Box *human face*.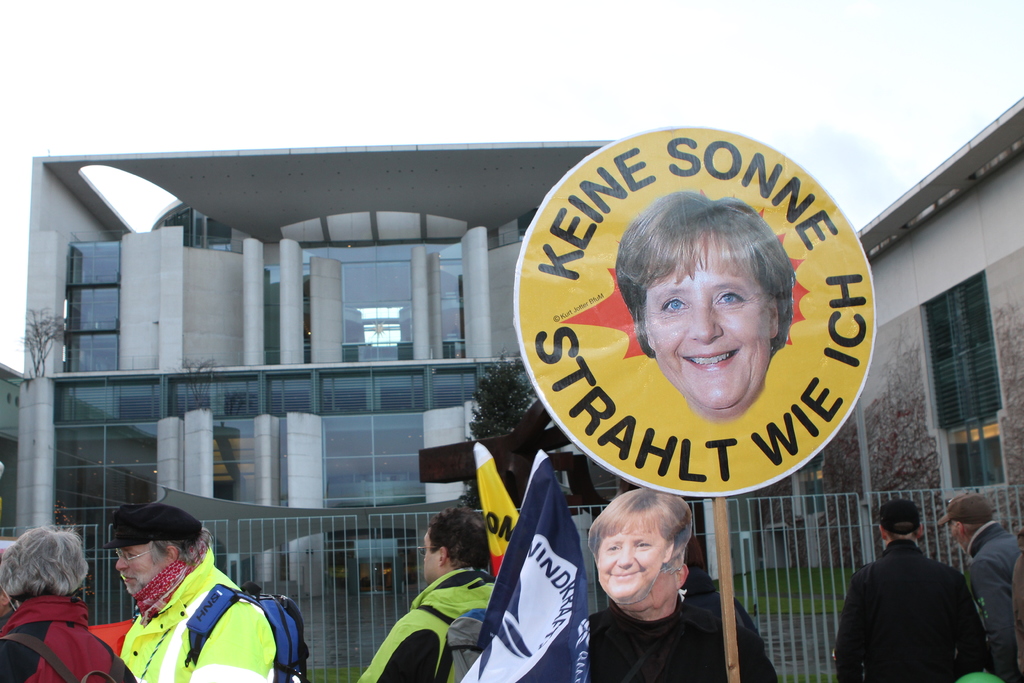
<box>634,568,684,610</box>.
